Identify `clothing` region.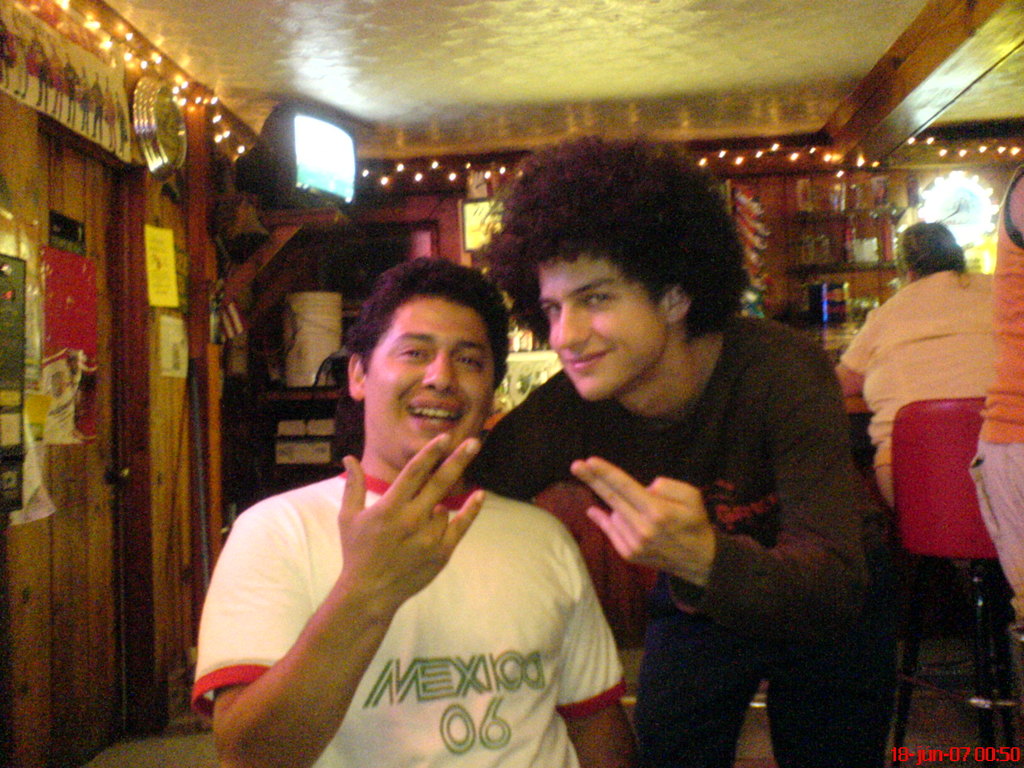
Region: box=[958, 159, 1023, 622].
